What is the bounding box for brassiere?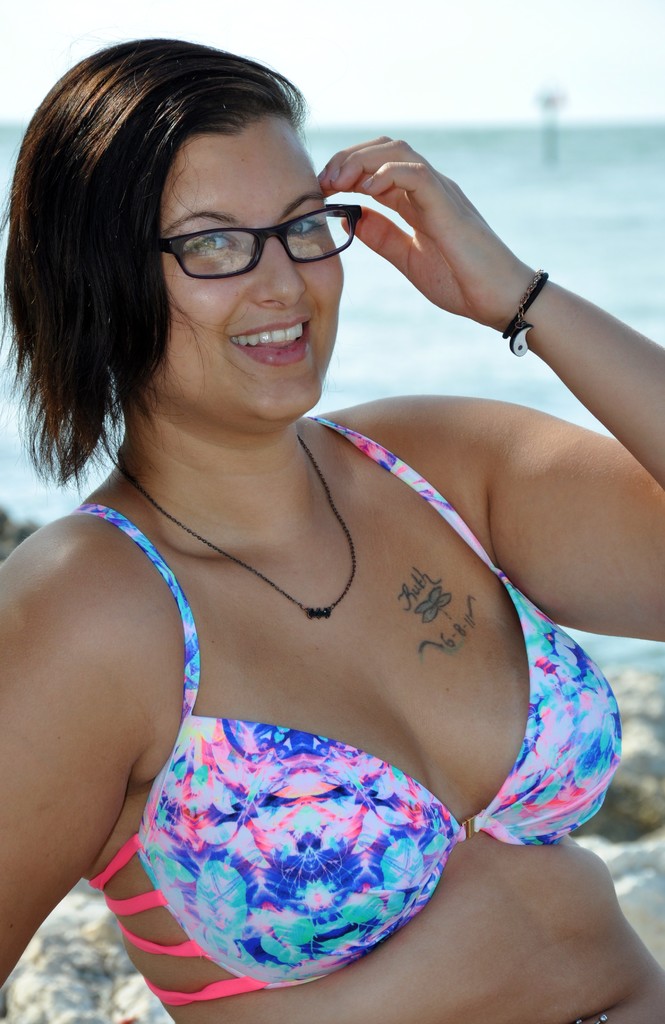
[left=81, top=410, right=627, bottom=1005].
